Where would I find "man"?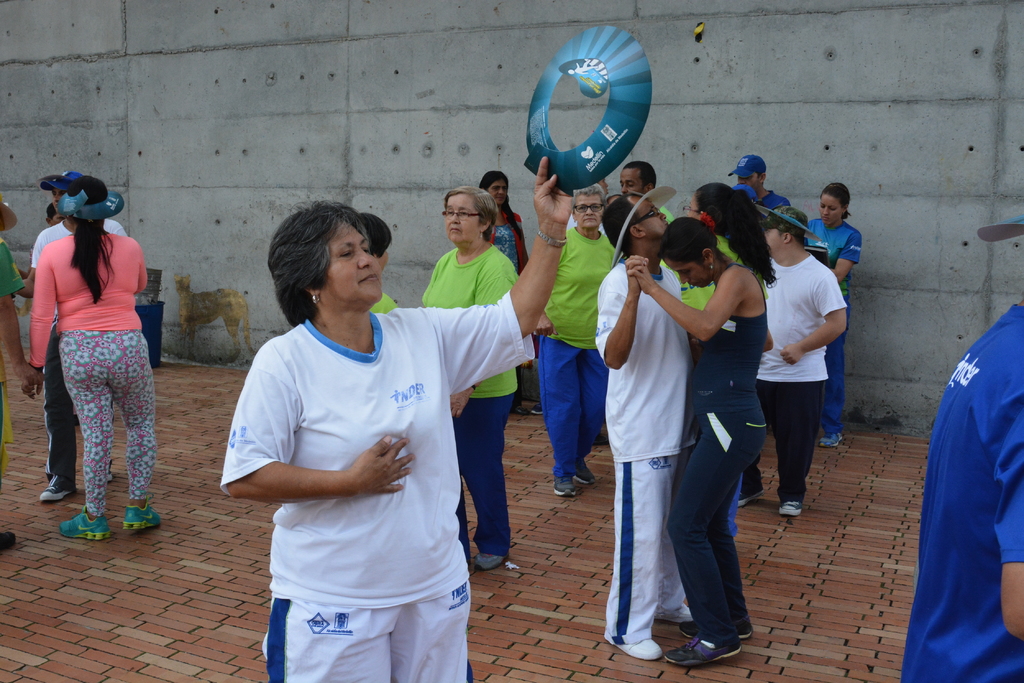
At select_region(618, 159, 677, 229).
